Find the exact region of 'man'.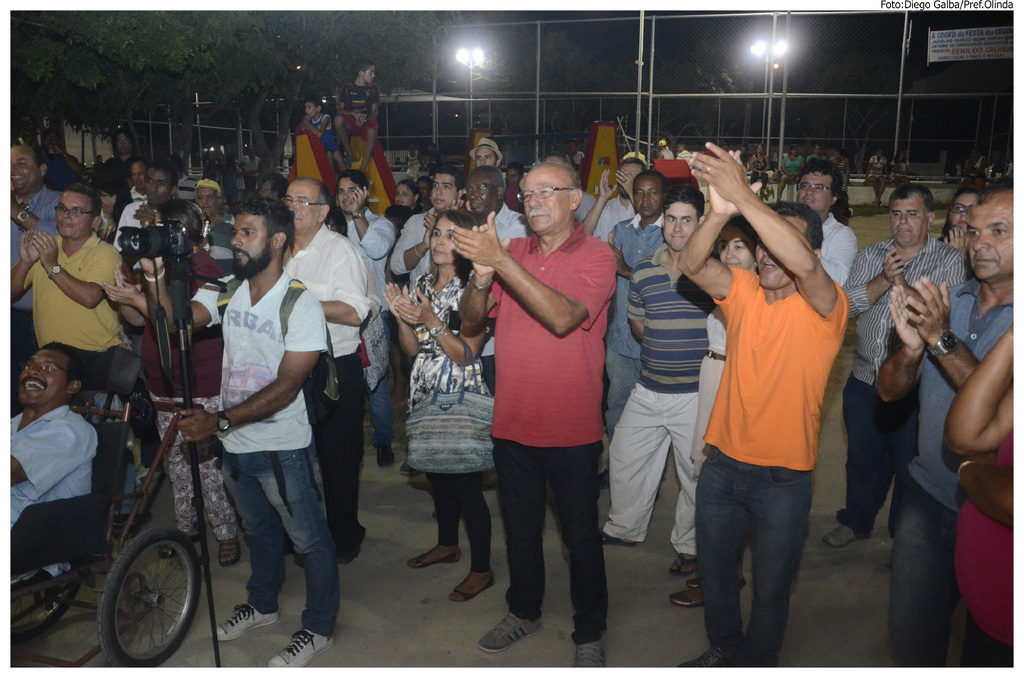
Exact region: (left=99, top=126, right=142, bottom=171).
